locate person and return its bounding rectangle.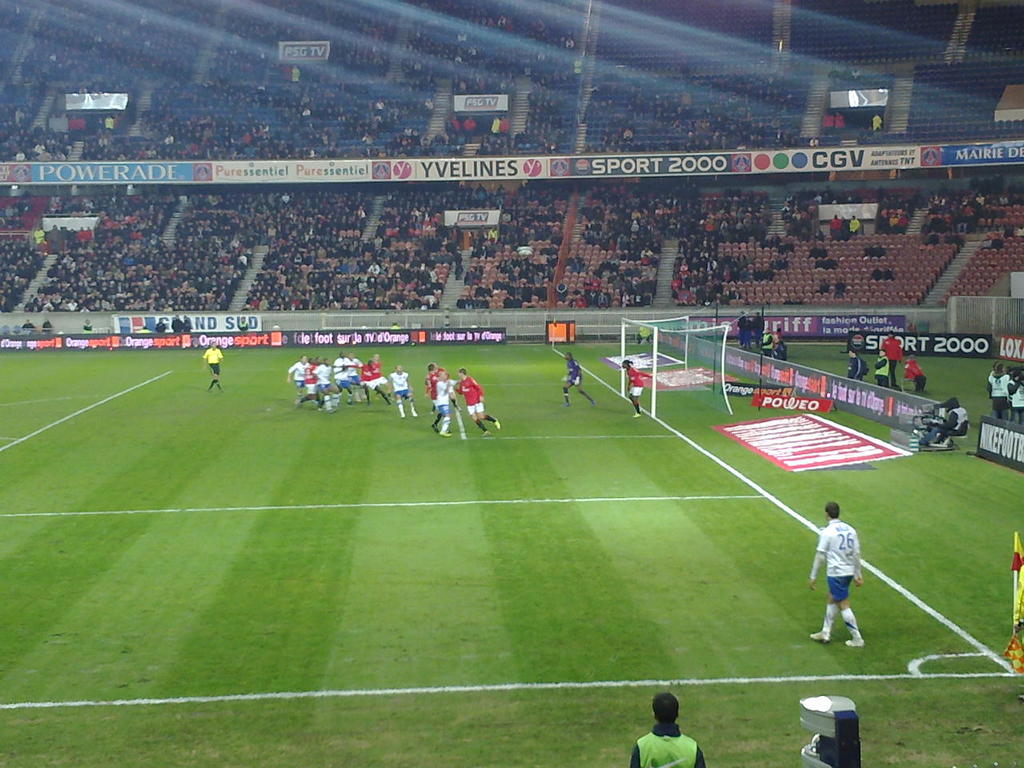
detection(626, 693, 706, 767).
